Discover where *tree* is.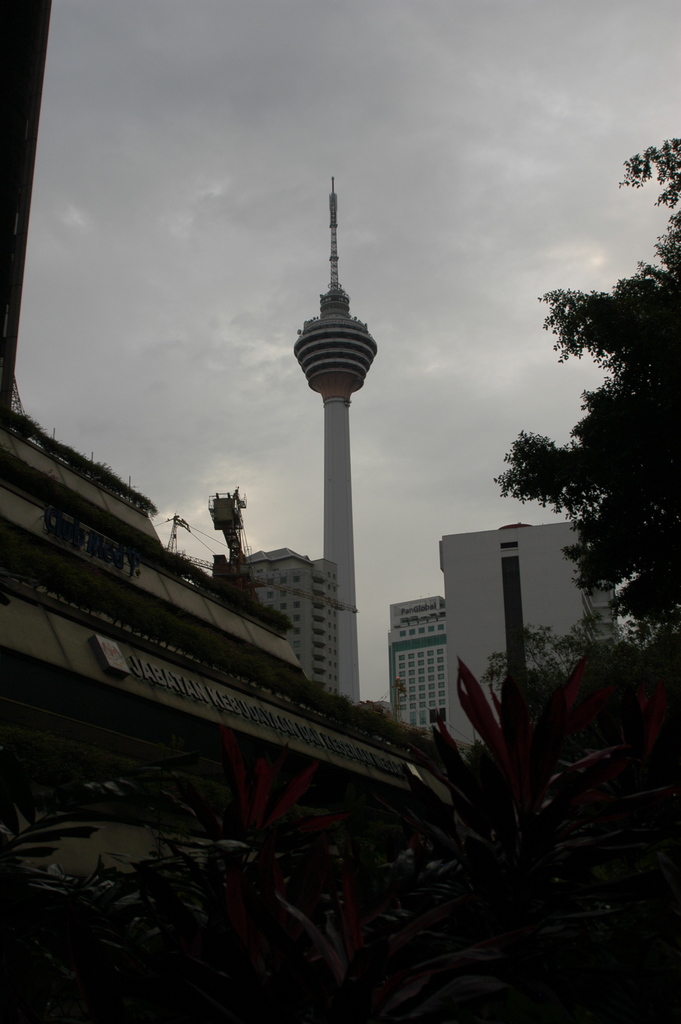
Discovered at rect(489, 119, 680, 724).
